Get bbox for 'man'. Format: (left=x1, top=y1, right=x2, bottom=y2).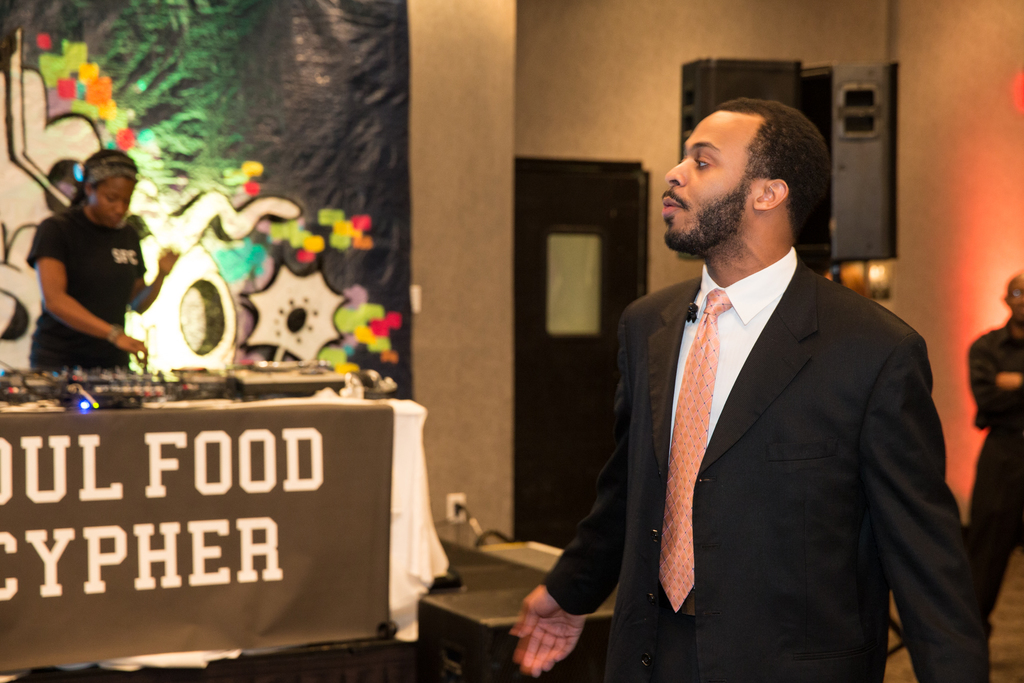
(left=551, top=78, right=968, bottom=682).
